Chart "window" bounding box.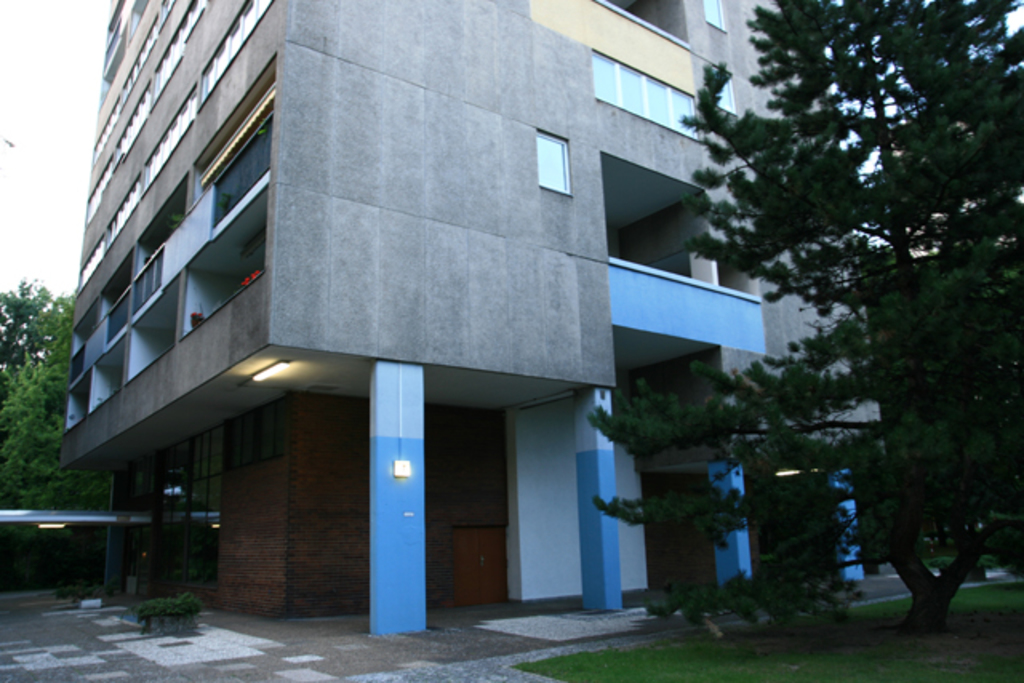
Charted: rect(594, 48, 702, 141).
